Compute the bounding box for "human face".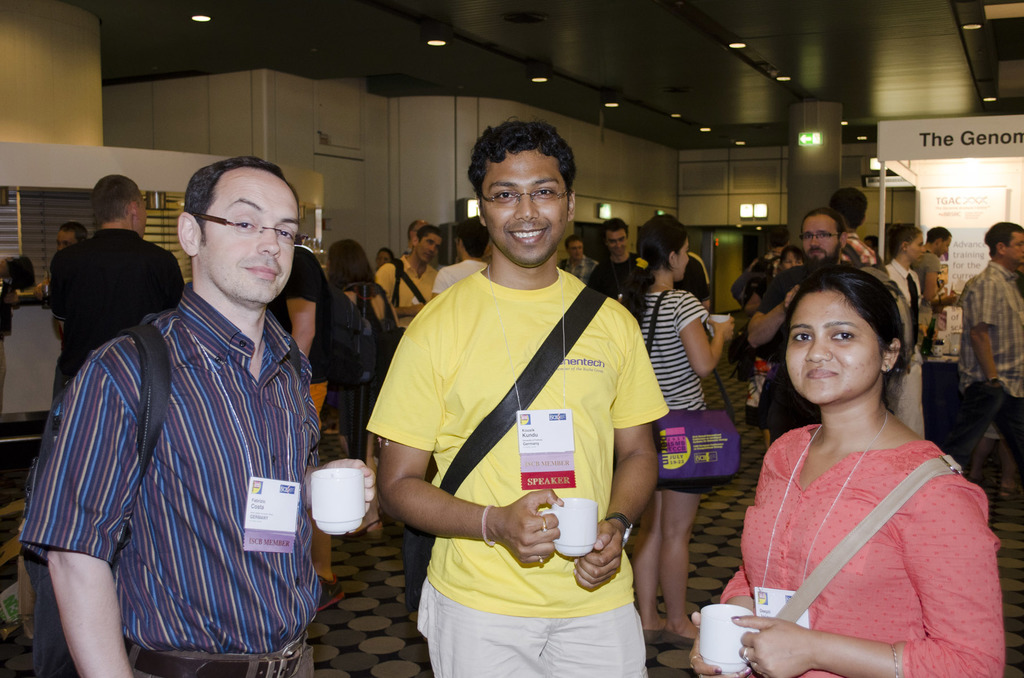
(x1=419, y1=234, x2=445, y2=262).
